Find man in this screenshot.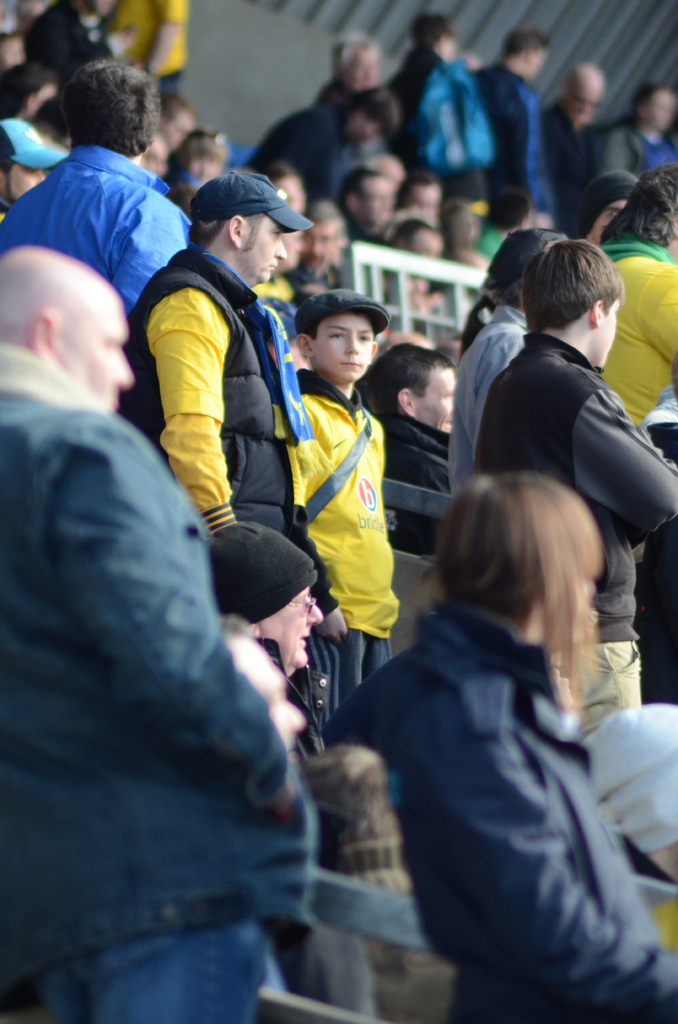
The bounding box for man is (x1=444, y1=245, x2=671, y2=592).
